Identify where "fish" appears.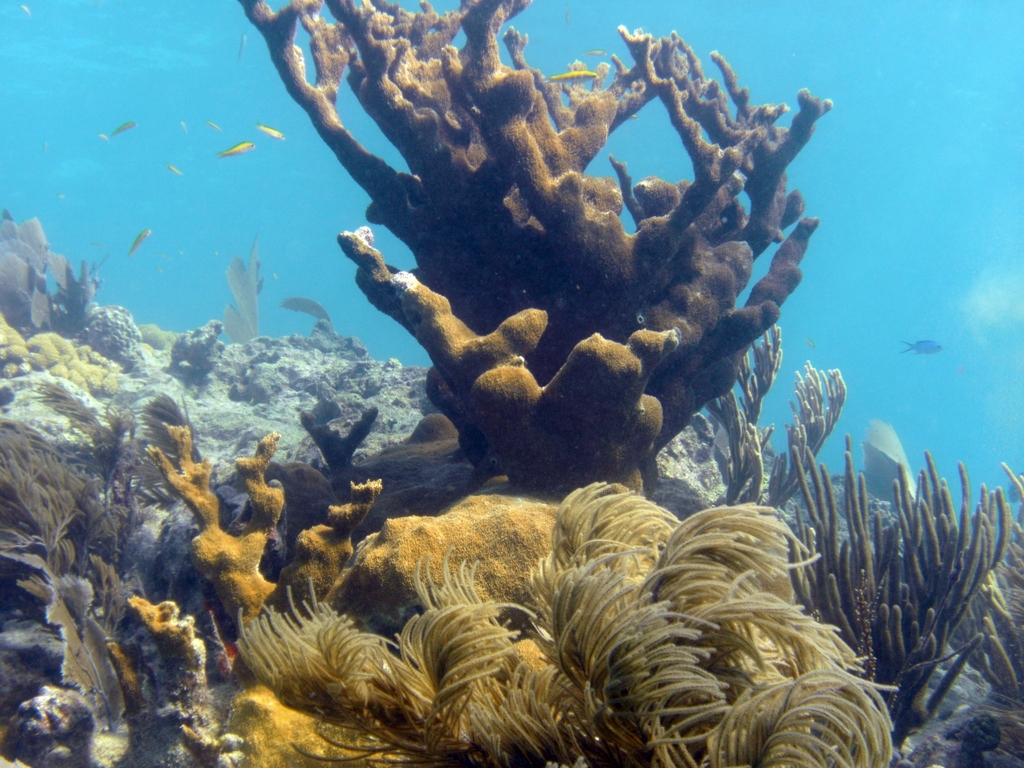
Appears at BBox(255, 121, 287, 140).
